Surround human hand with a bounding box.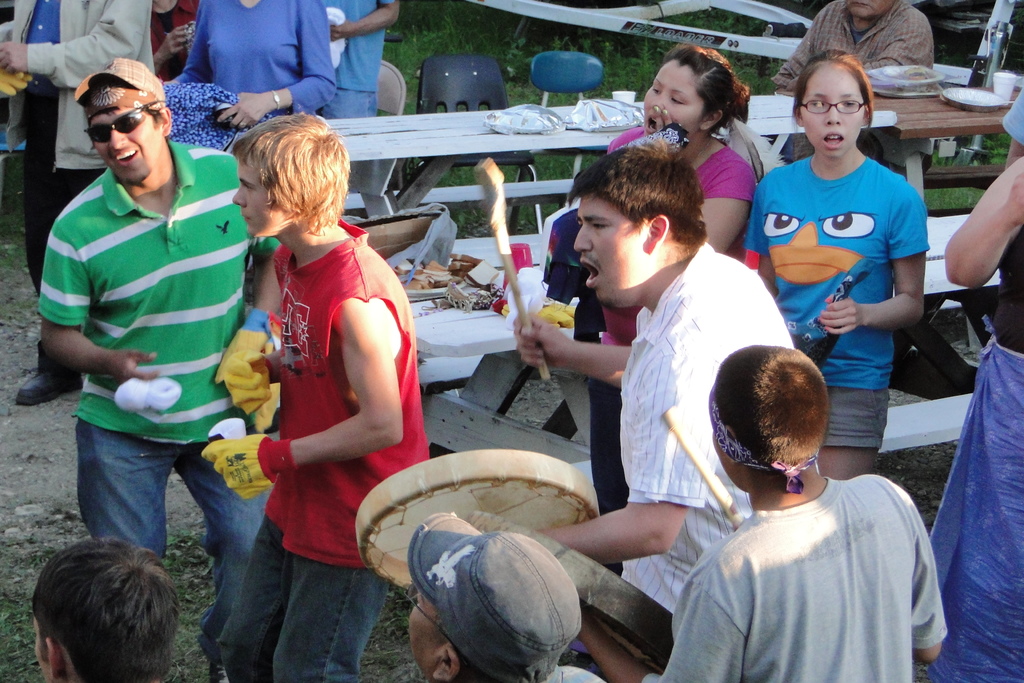
bbox=(104, 350, 168, 398).
